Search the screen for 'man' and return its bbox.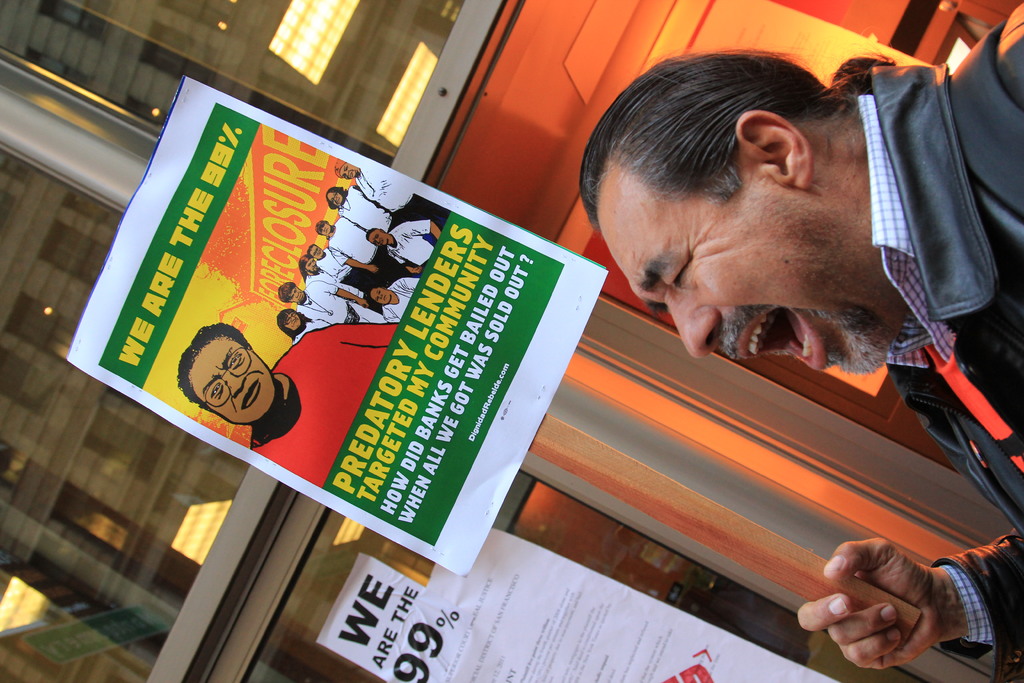
Found: 177/322/397/489.
